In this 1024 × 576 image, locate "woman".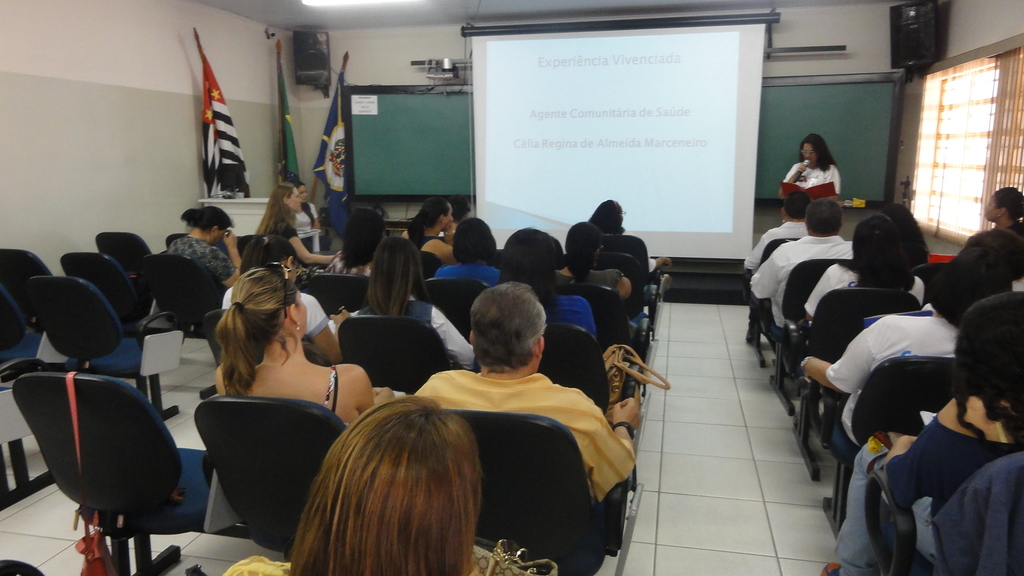
Bounding box: 554 220 632 301.
